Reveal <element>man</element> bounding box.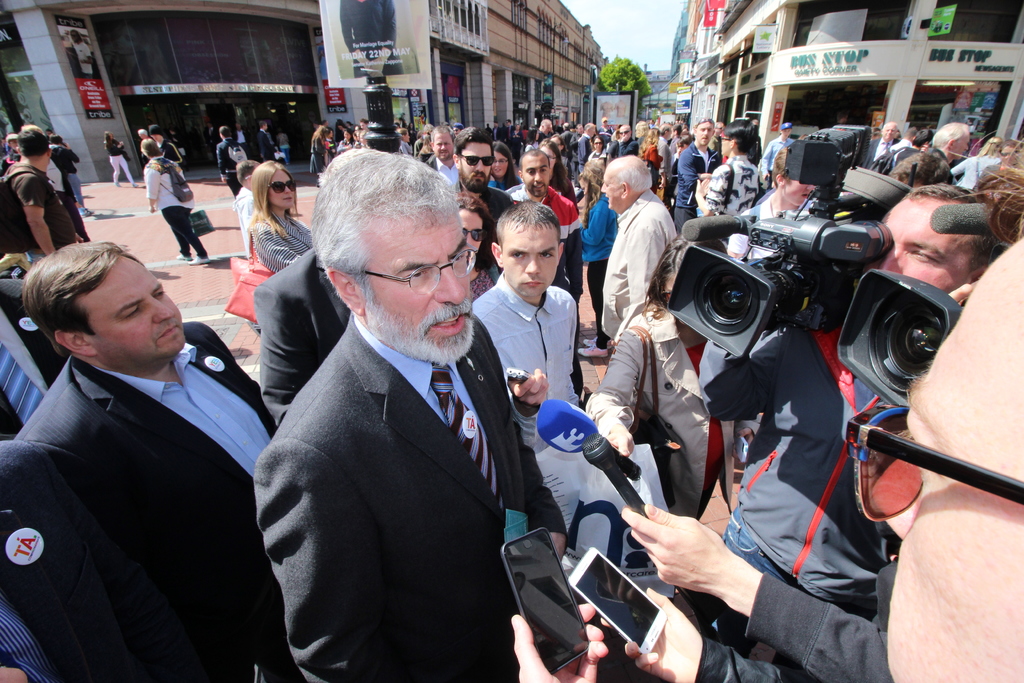
Revealed: bbox(672, 117, 717, 206).
